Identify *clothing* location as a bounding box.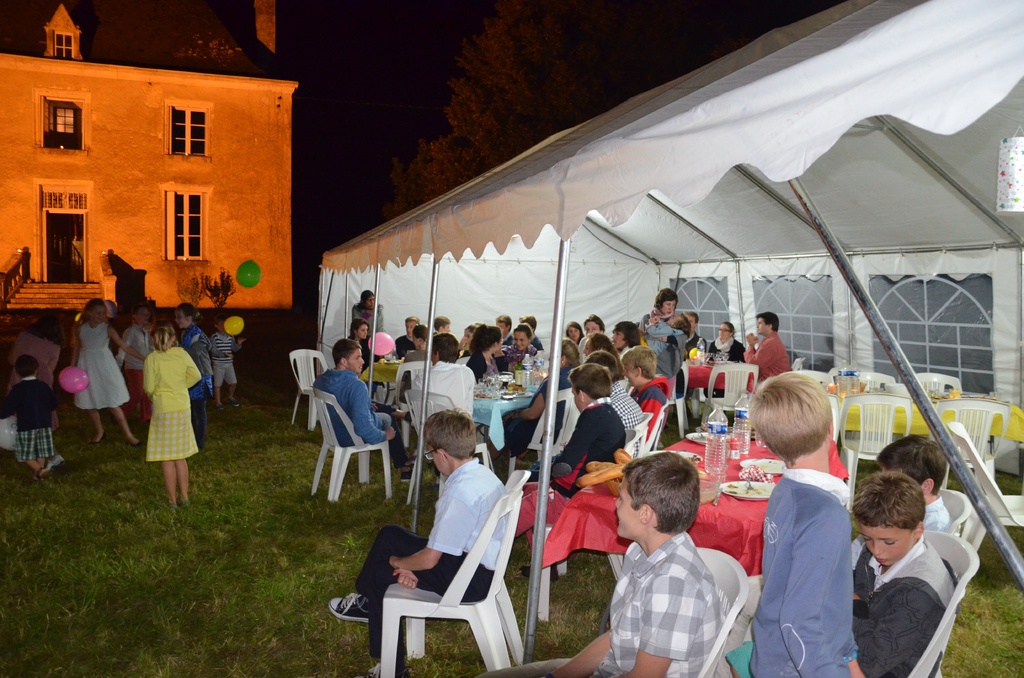
<region>353, 457, 506, 661</region>.
